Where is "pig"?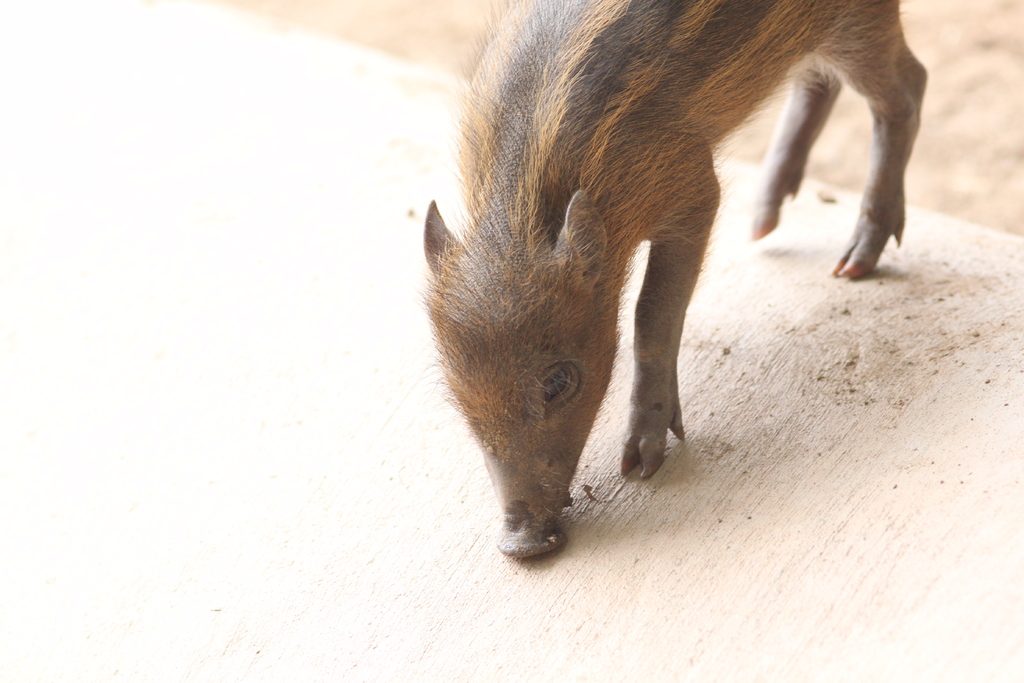
x1=419 y1=0 x2=934 y2=555.
